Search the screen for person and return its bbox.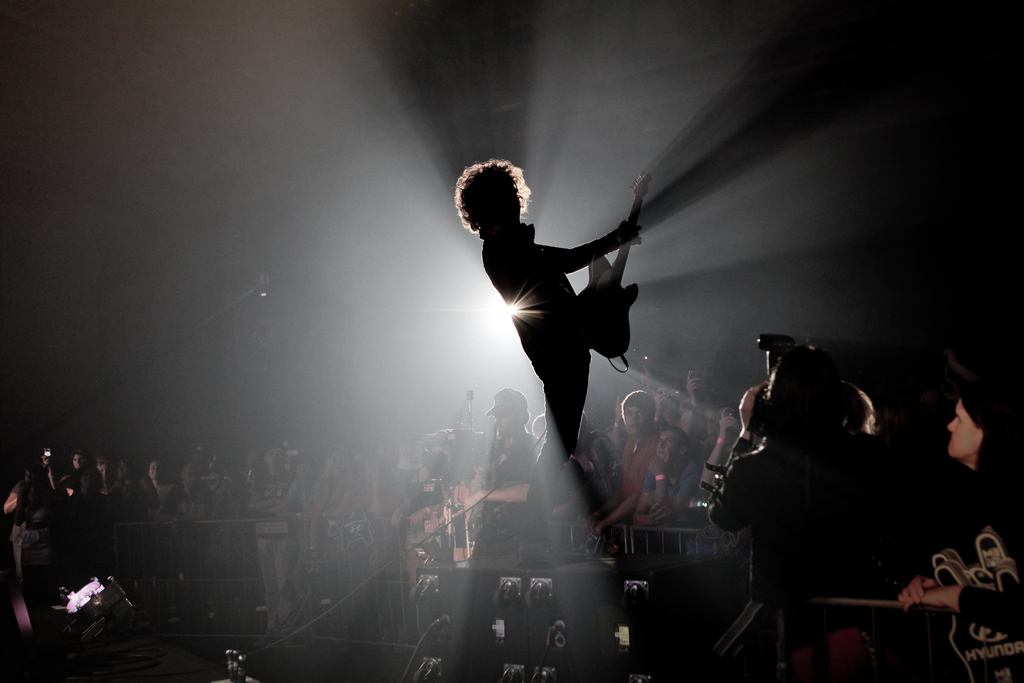
Found: left=895, top=383, right=1023, bottom=625.
